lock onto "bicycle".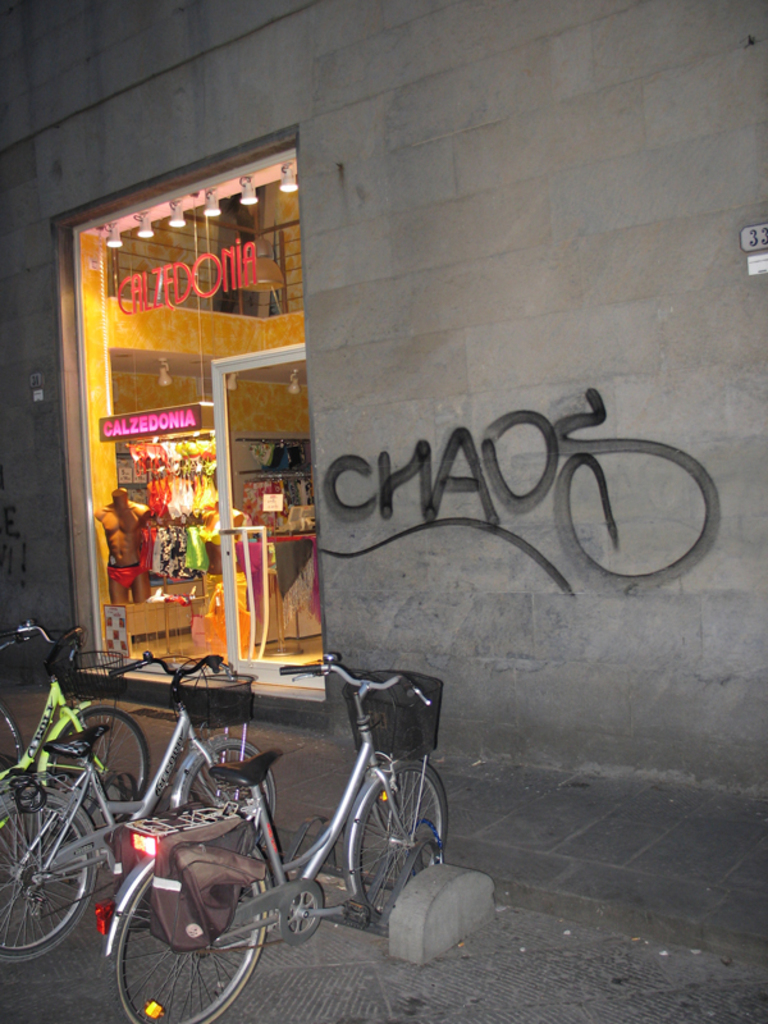
Locked: (0,649,278,965).
